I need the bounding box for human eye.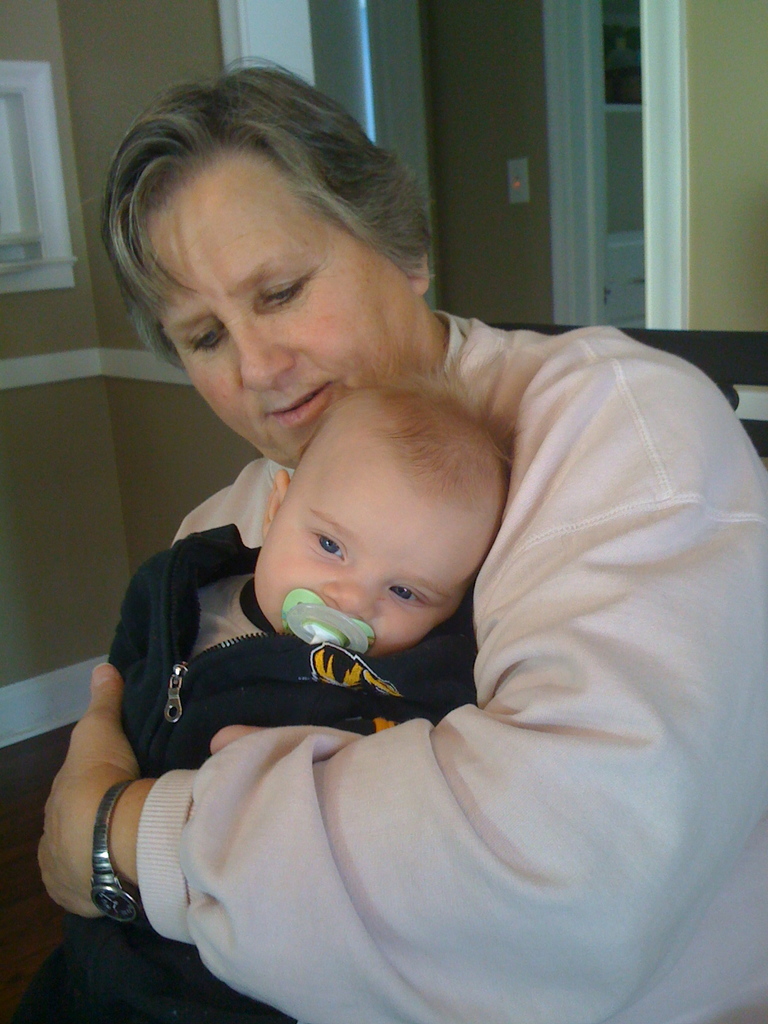
Here it is: l=310, t=531, r=346, b=563.
